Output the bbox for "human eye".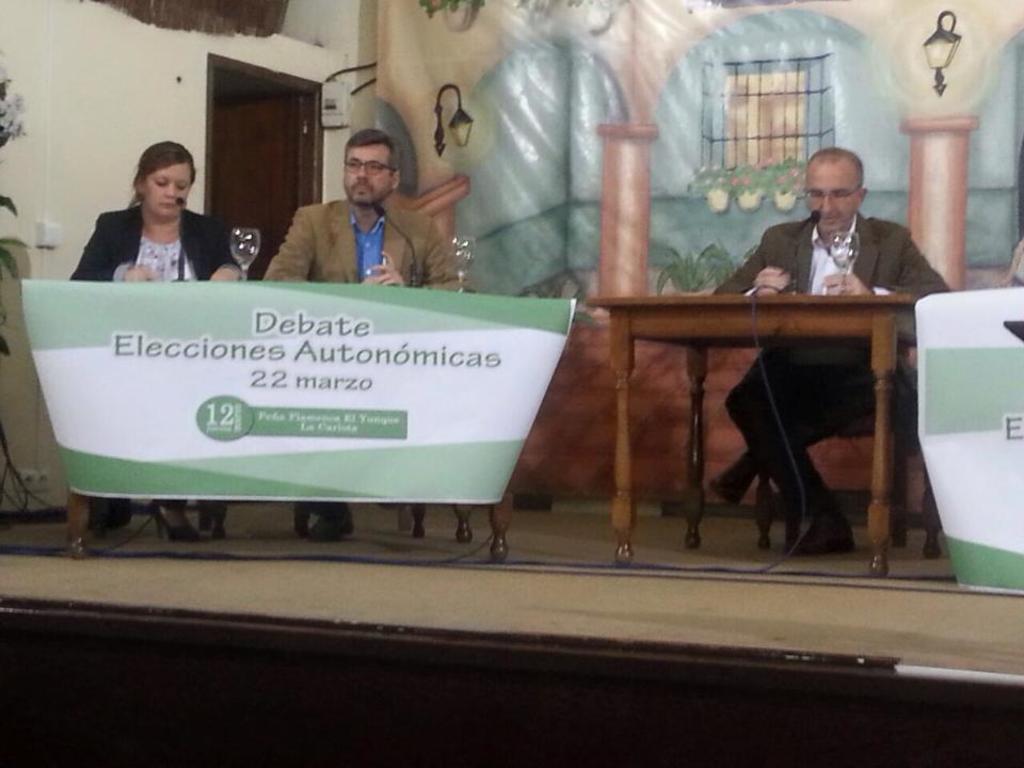
366:161:381:173.
